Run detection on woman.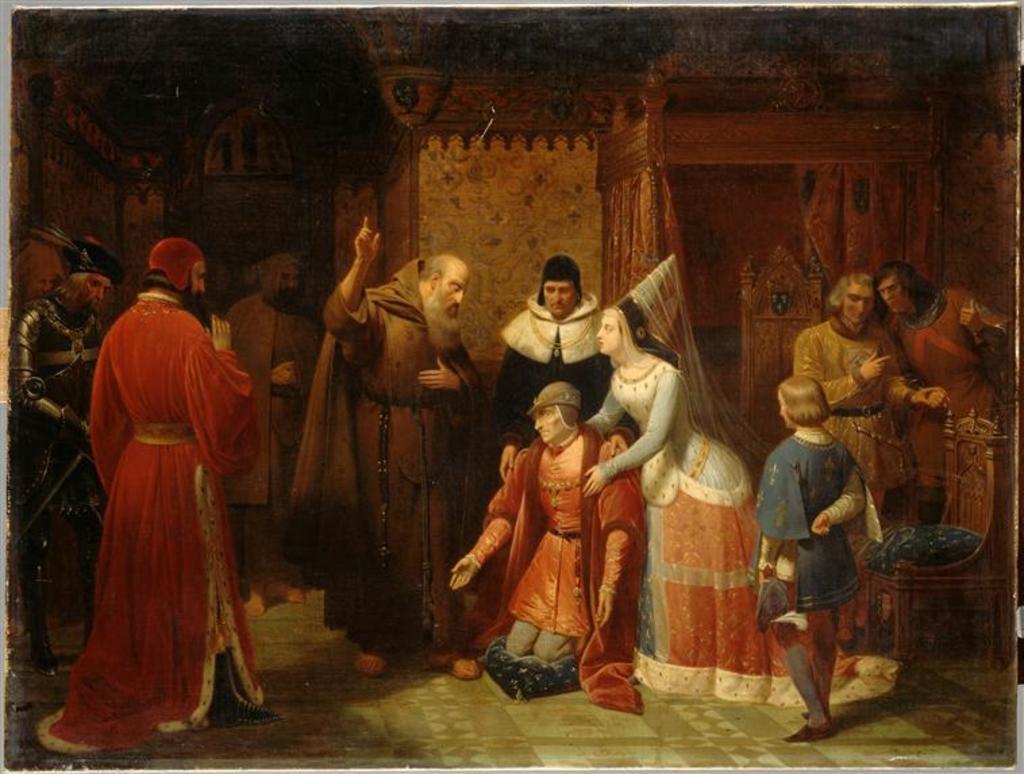
Result: [581,254,892,713].
